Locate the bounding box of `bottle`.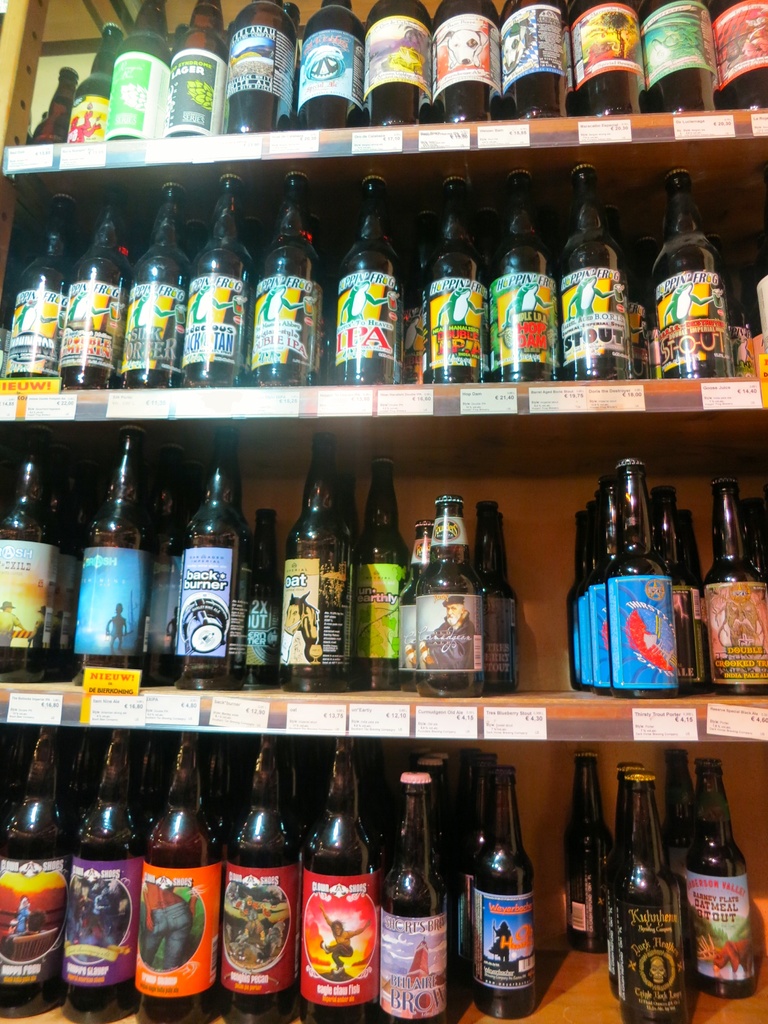
Bounding box: locate(499, 0, 563, 122).
